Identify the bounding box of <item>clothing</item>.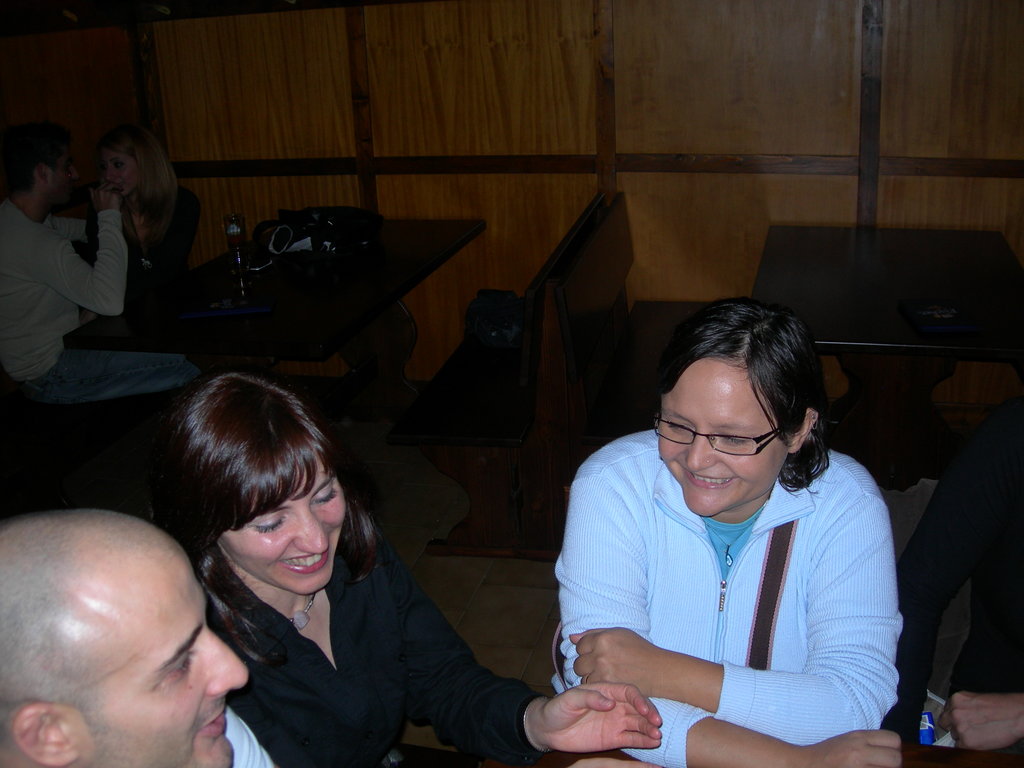
<box>518,395,916,760</box>.
